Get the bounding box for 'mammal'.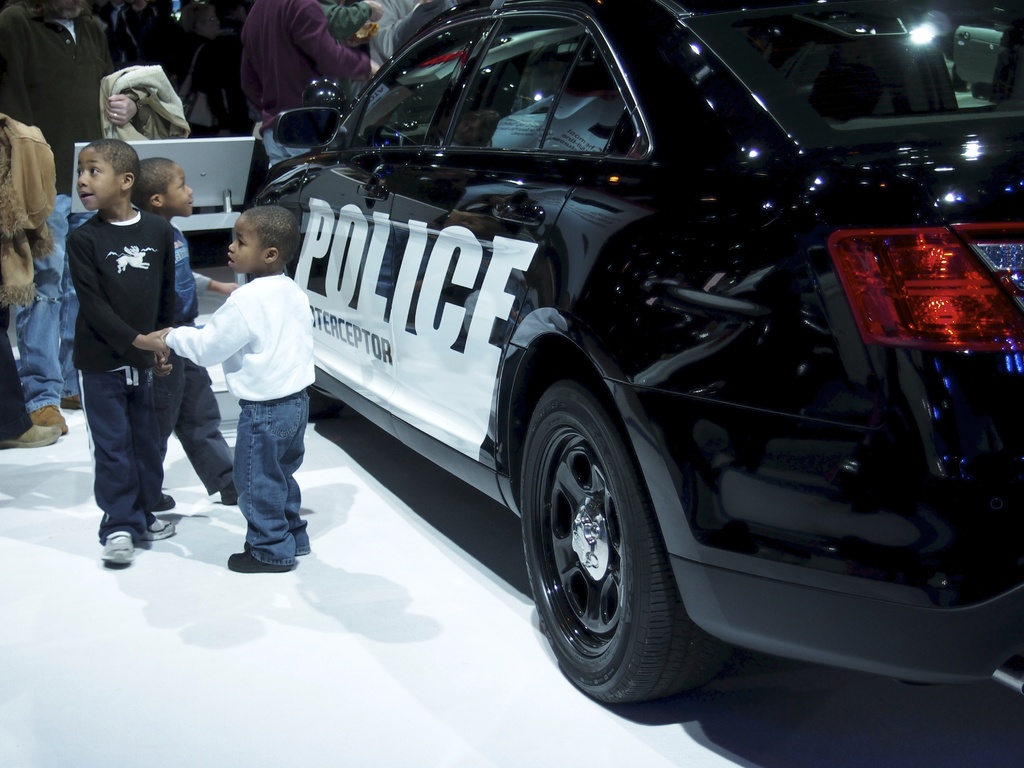
0/0/145/431.
